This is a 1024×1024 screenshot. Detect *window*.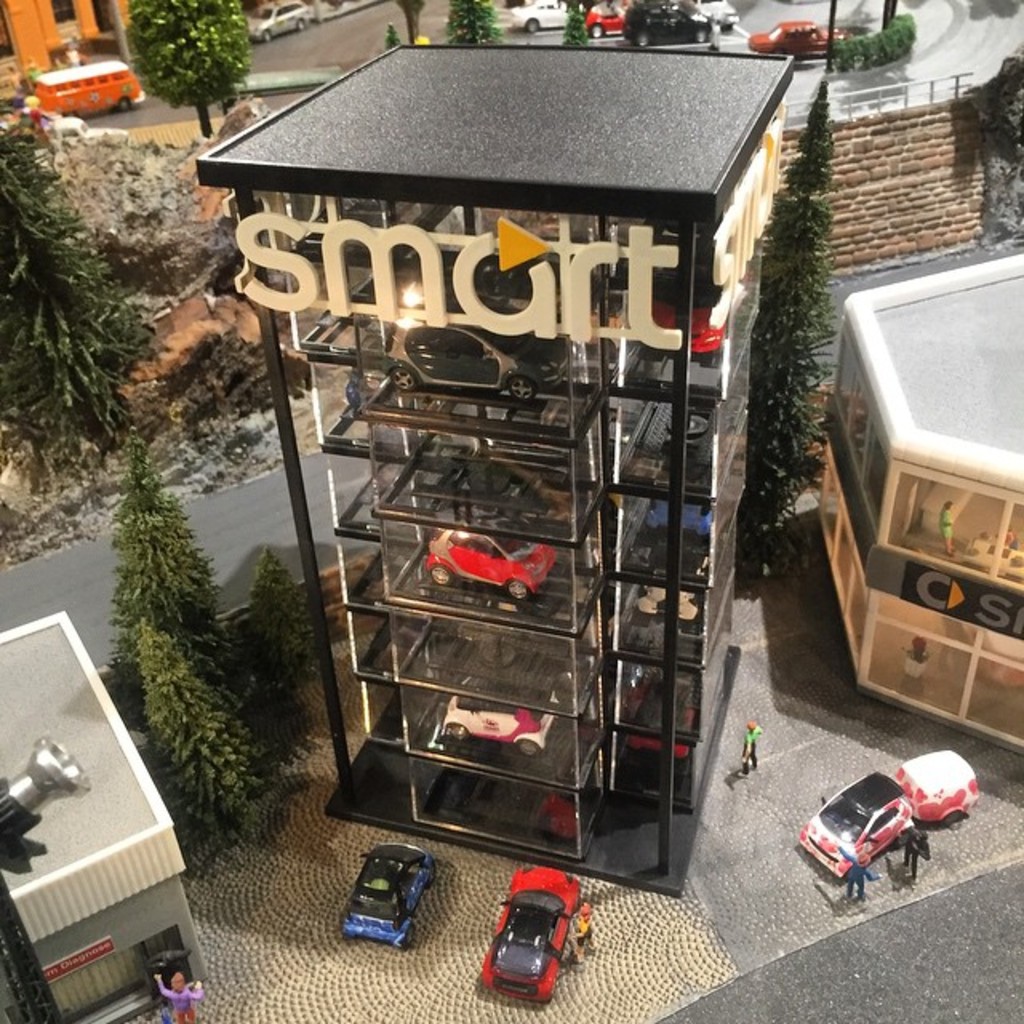
(x1=50, y1=0, x2=72, y2=24).
